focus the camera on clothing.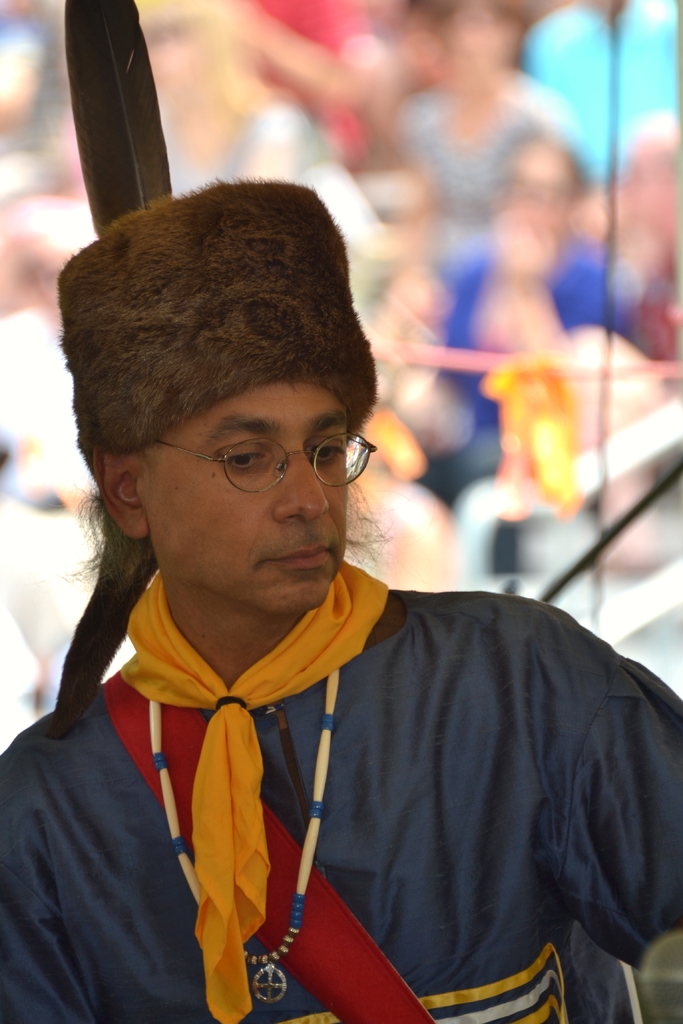
Focus region: BBox(0, 553, 682, 1023).
